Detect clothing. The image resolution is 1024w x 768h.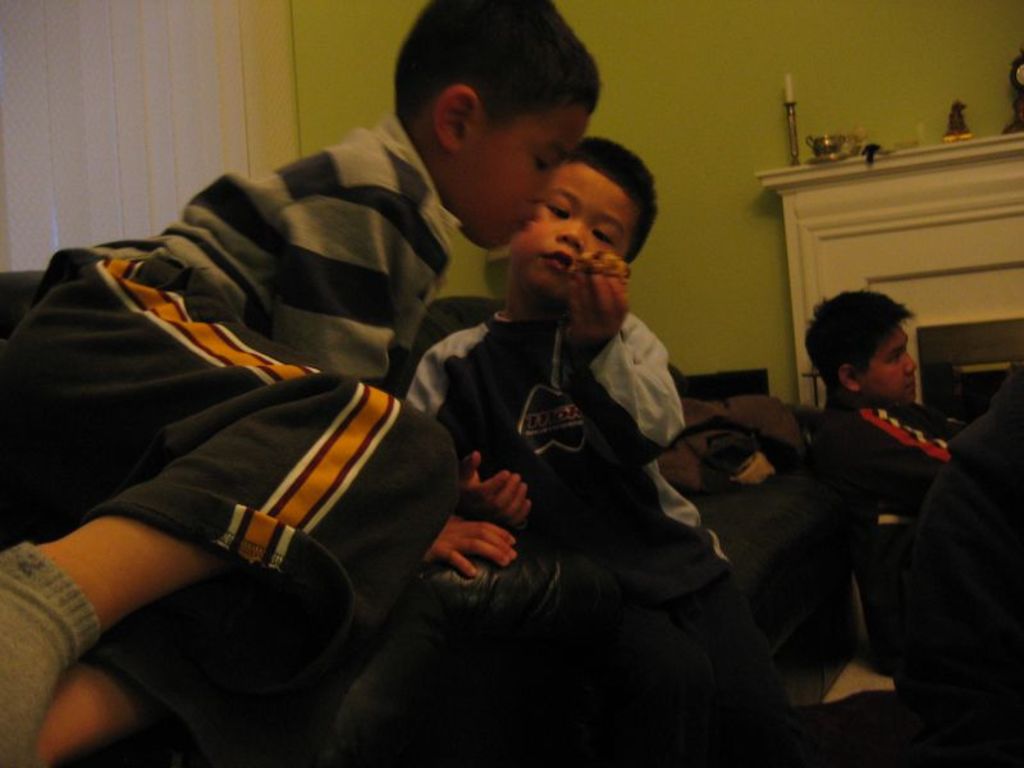
BBox(389, 288, 722, 767).
